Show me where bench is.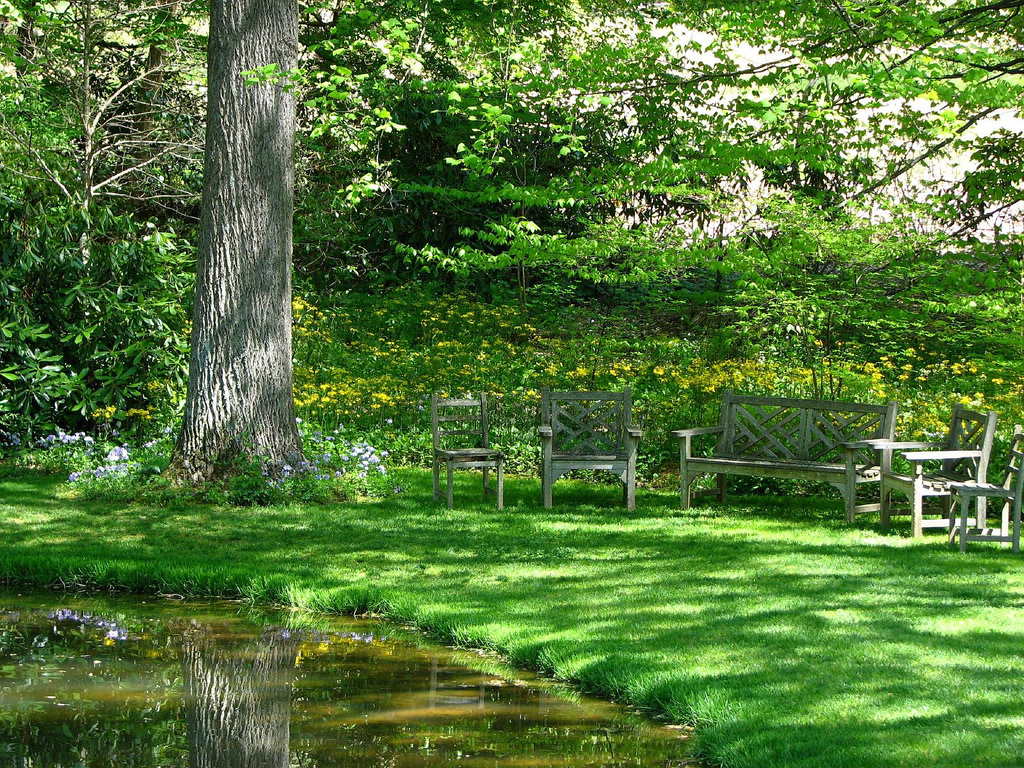
bench is at {"x1": 668, "y1": 398, "x2": 945, "y2": 525}.
